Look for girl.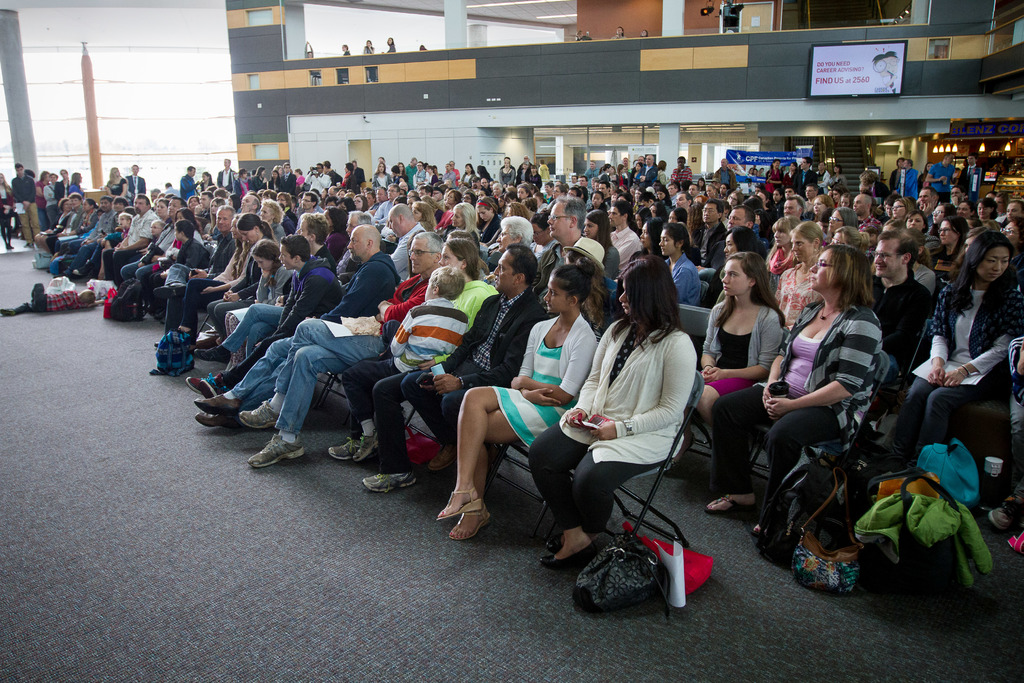
Found: (349,192,369,215).
